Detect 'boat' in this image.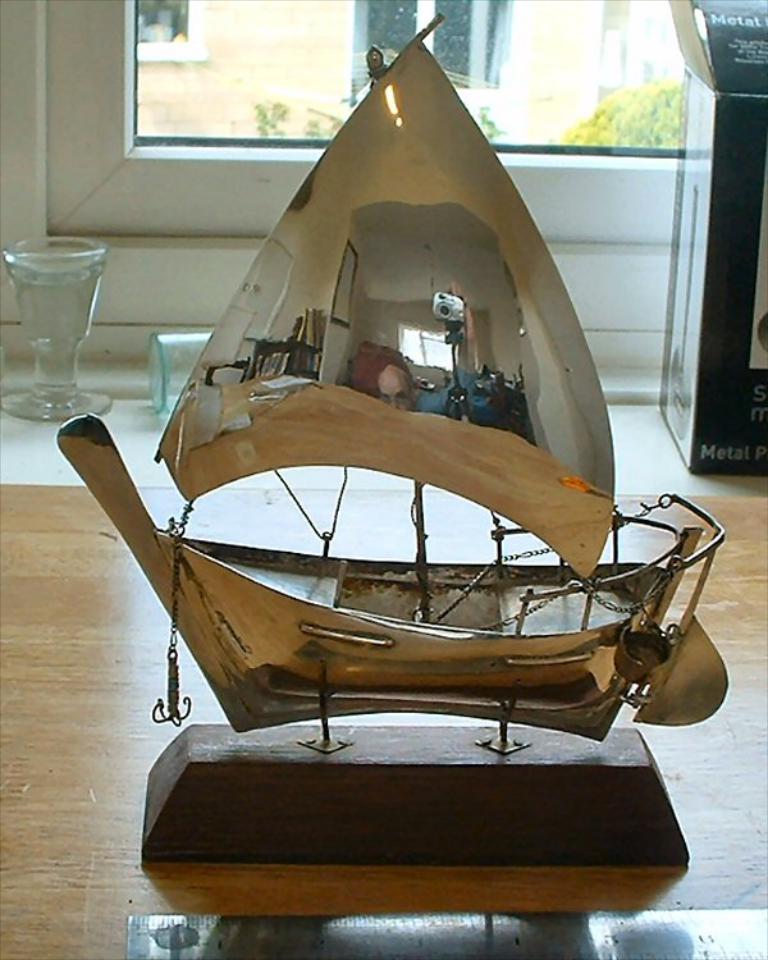
Detection: rect(64, 0, 727, 801).
